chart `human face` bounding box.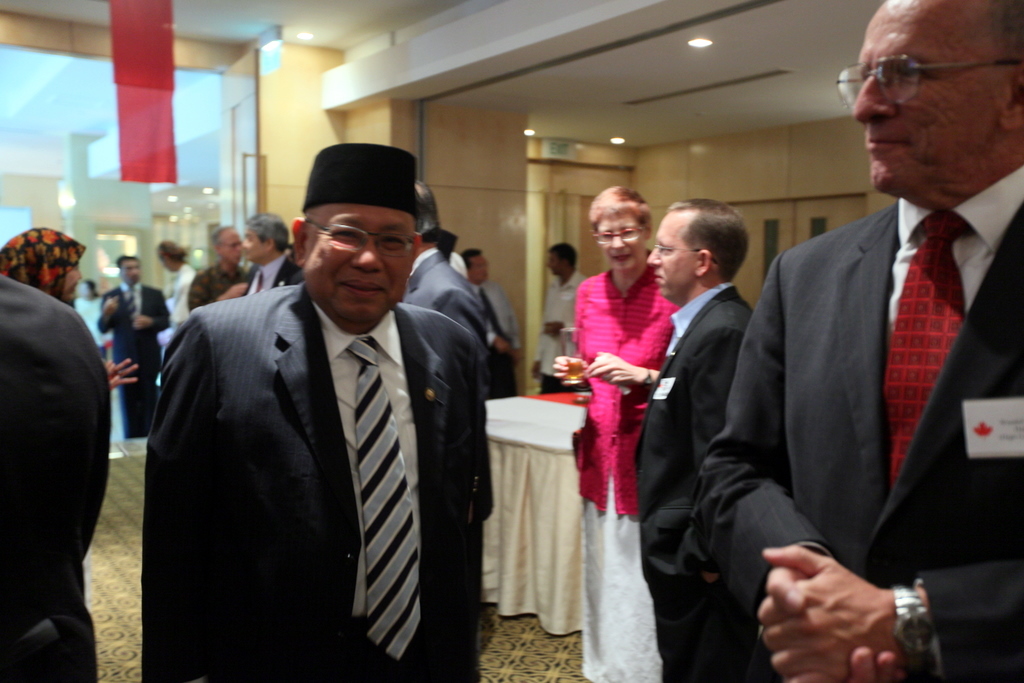
Charted: [847,0,1003,191].
